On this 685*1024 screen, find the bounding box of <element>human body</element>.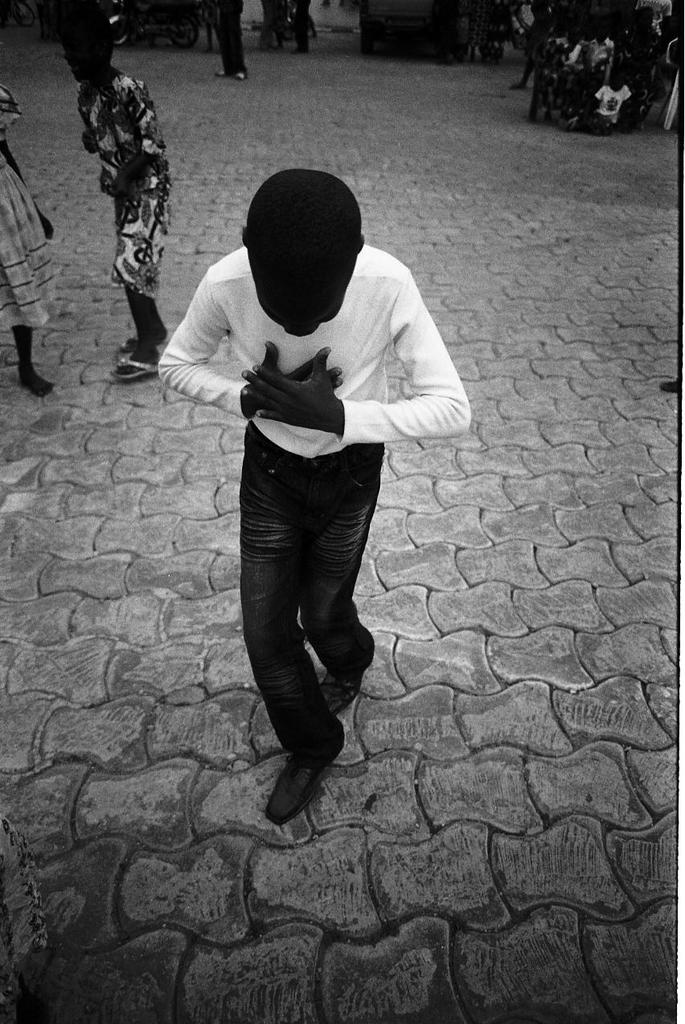
Bounding box: box(213, 0, 252, 79).
